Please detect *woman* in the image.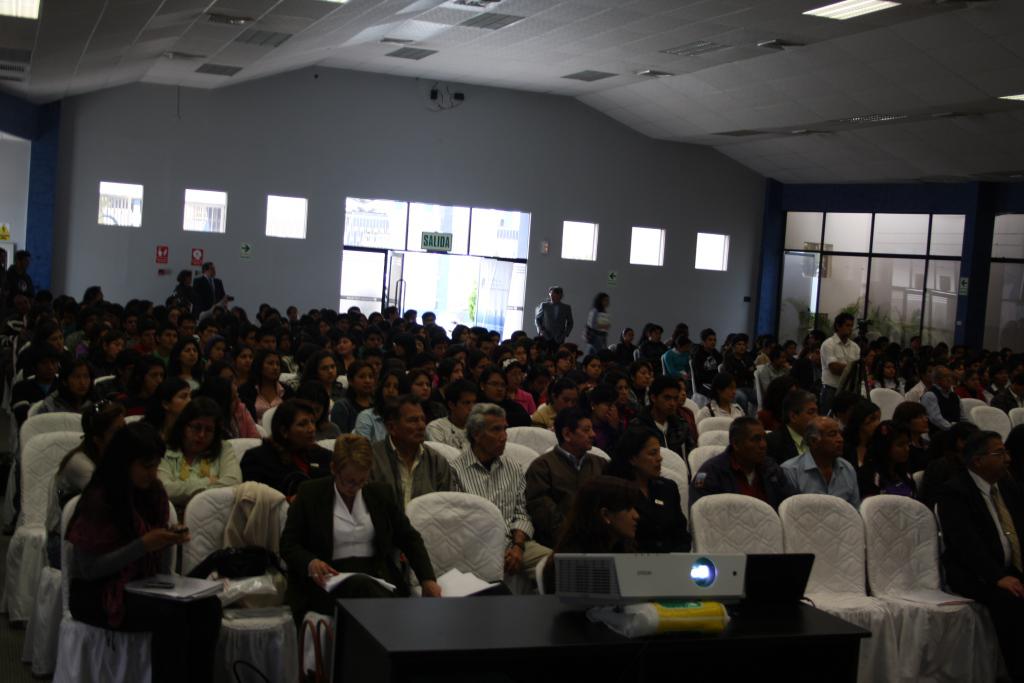
[x1=15, y1=321, x2=70, y2=367].
